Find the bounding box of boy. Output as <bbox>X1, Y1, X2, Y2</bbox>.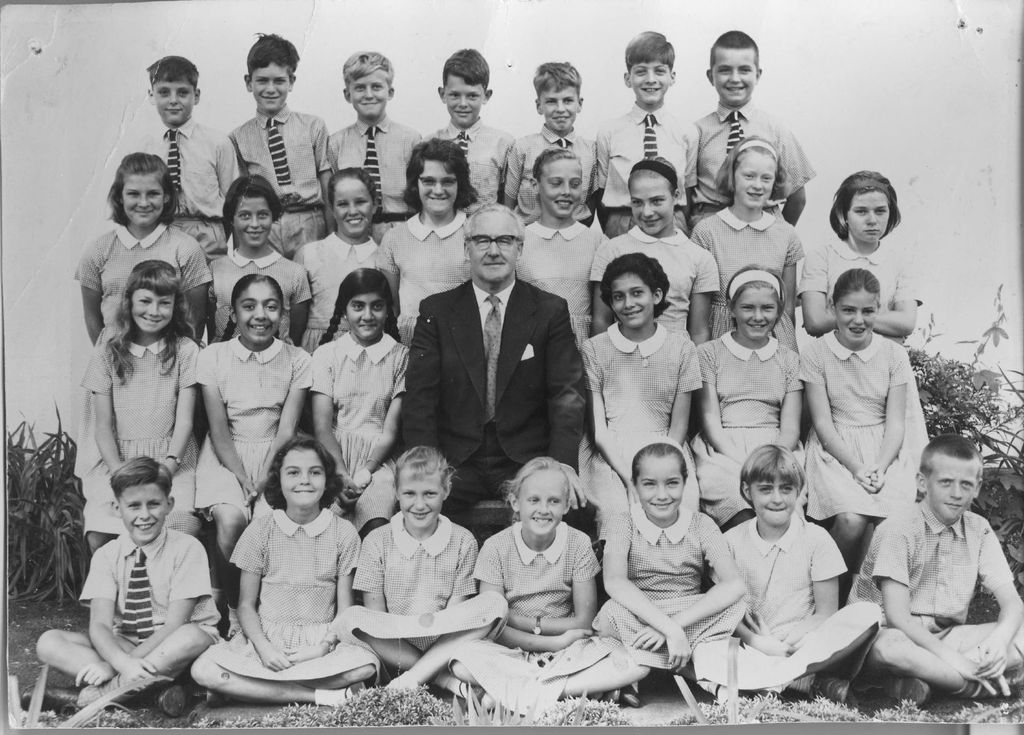
<bbox>232, 35, 333, 253</bbox>.
